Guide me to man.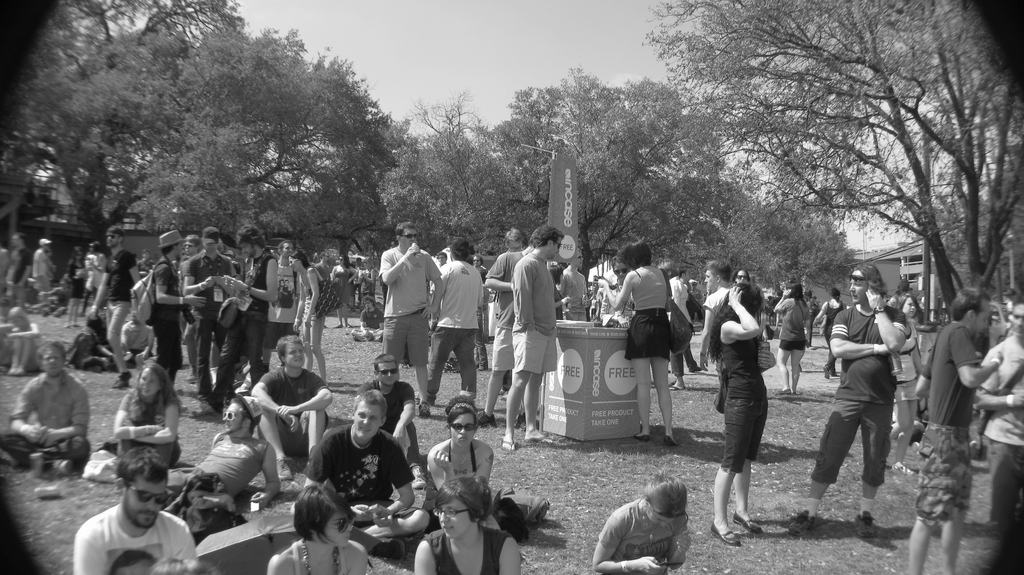
Guidance: (left=161, top=389, right=279, bottom=516).
